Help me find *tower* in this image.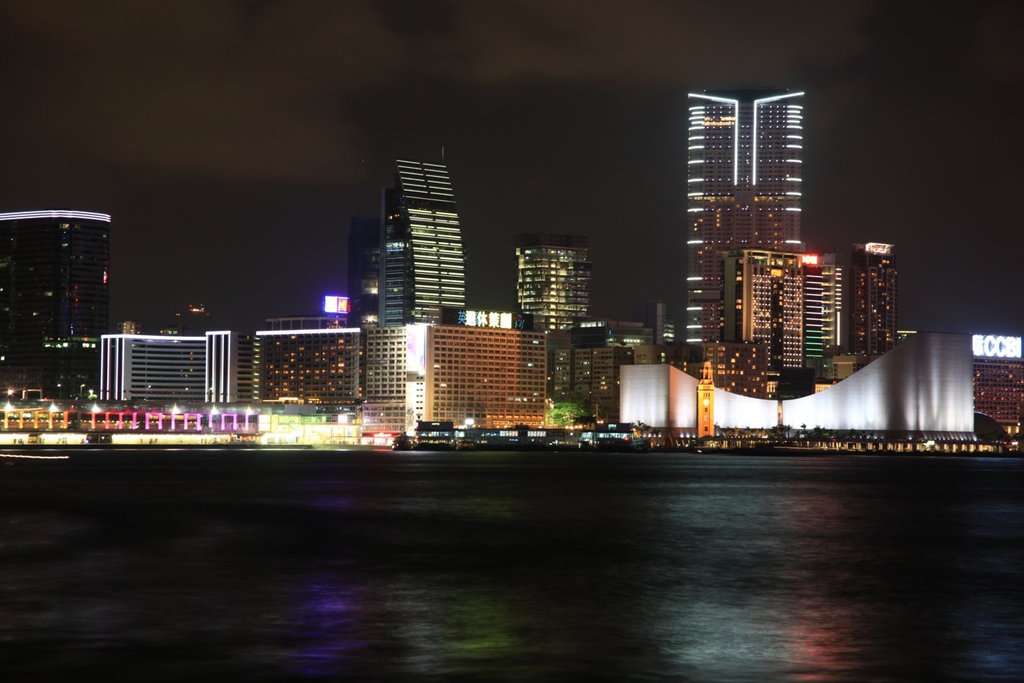
Found it: 552/320/614/427.
